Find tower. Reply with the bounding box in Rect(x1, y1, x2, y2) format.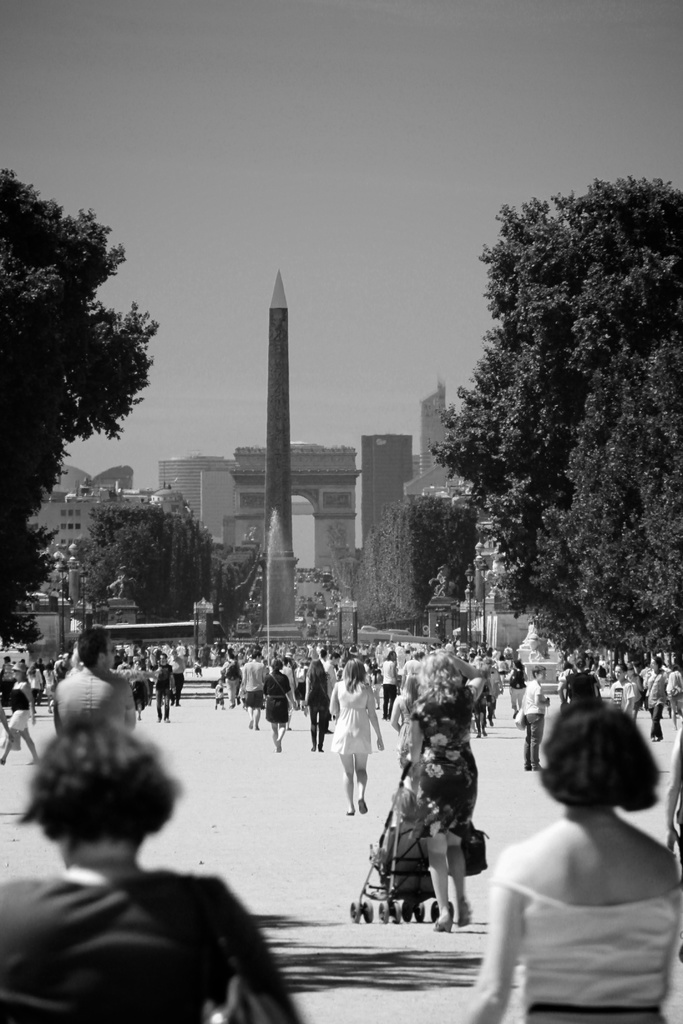
Rect(160, 465, 231, 600).
